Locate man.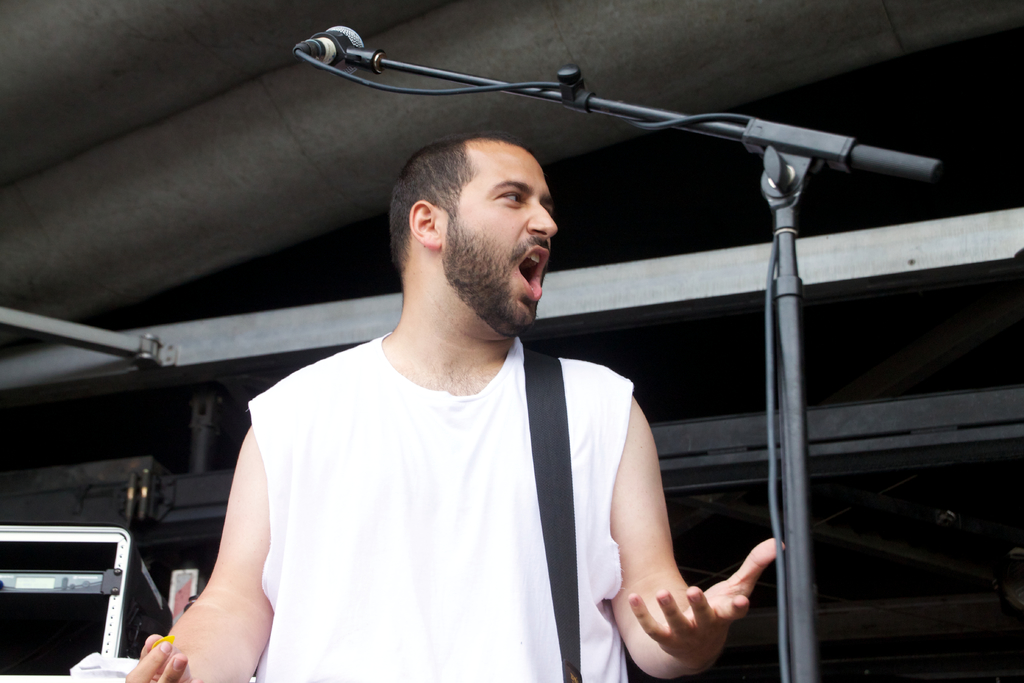
Bounding box: box=[216, 148, 685, 674].
